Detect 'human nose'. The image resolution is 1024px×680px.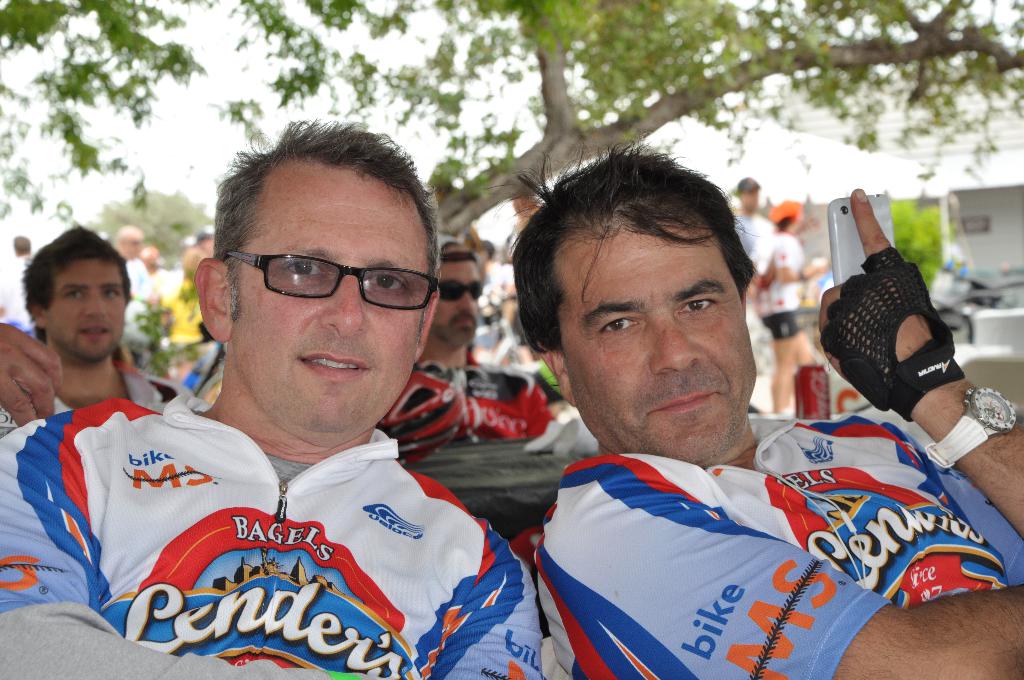
bbox=(81, 295, 104, 317).
